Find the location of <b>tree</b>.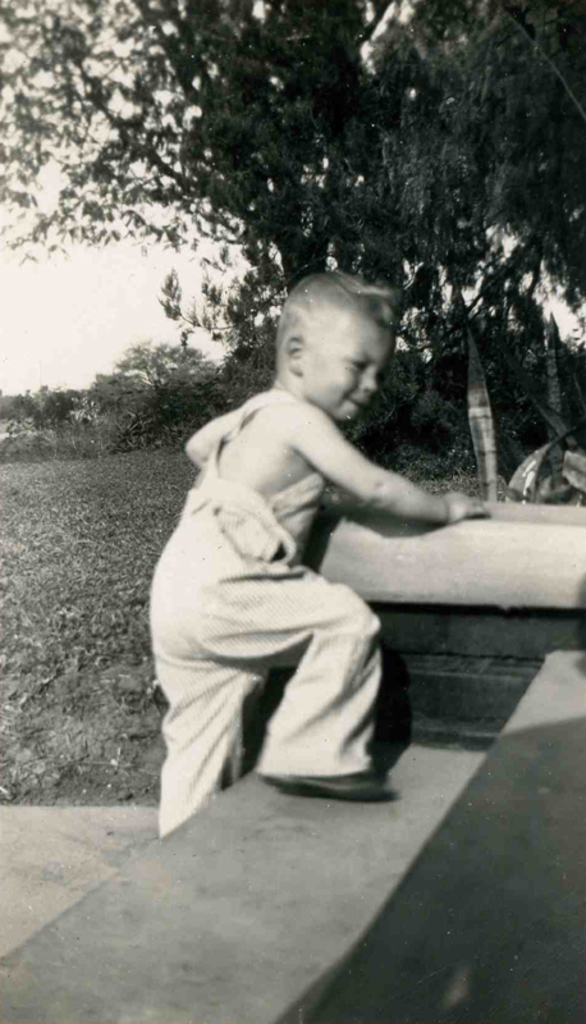
Location: box(105, 335, 201, 449).
